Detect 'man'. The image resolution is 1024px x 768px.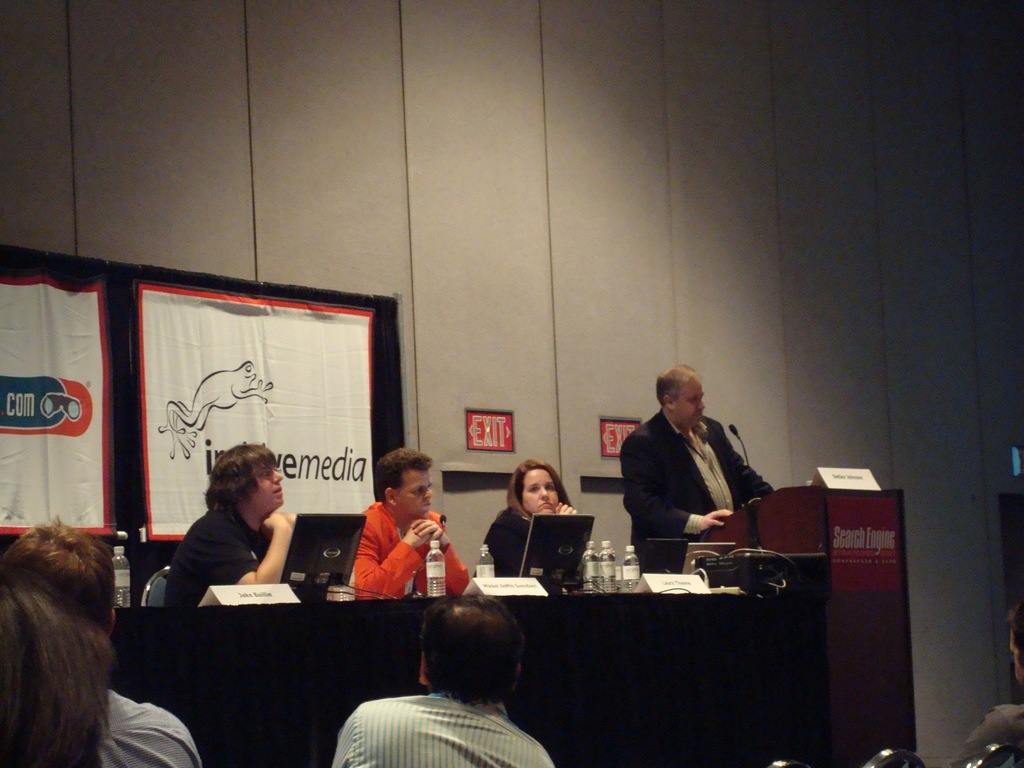
bbox=(322, 611, 579, 762).
